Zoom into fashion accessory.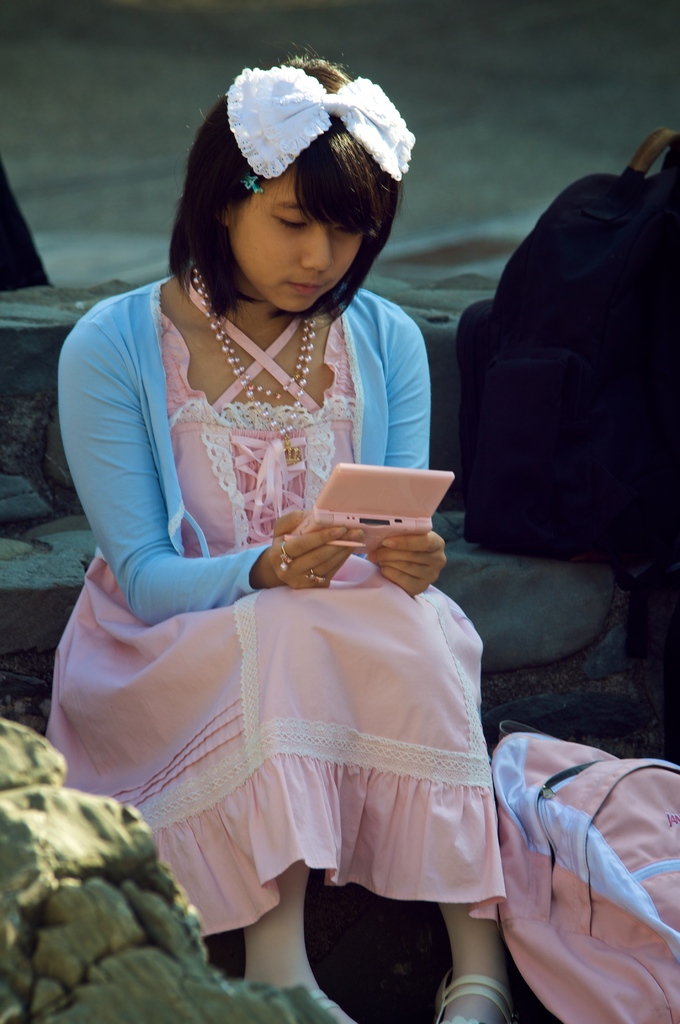
Zoom target: [left=245, top=172, right=261, bottom=191].
